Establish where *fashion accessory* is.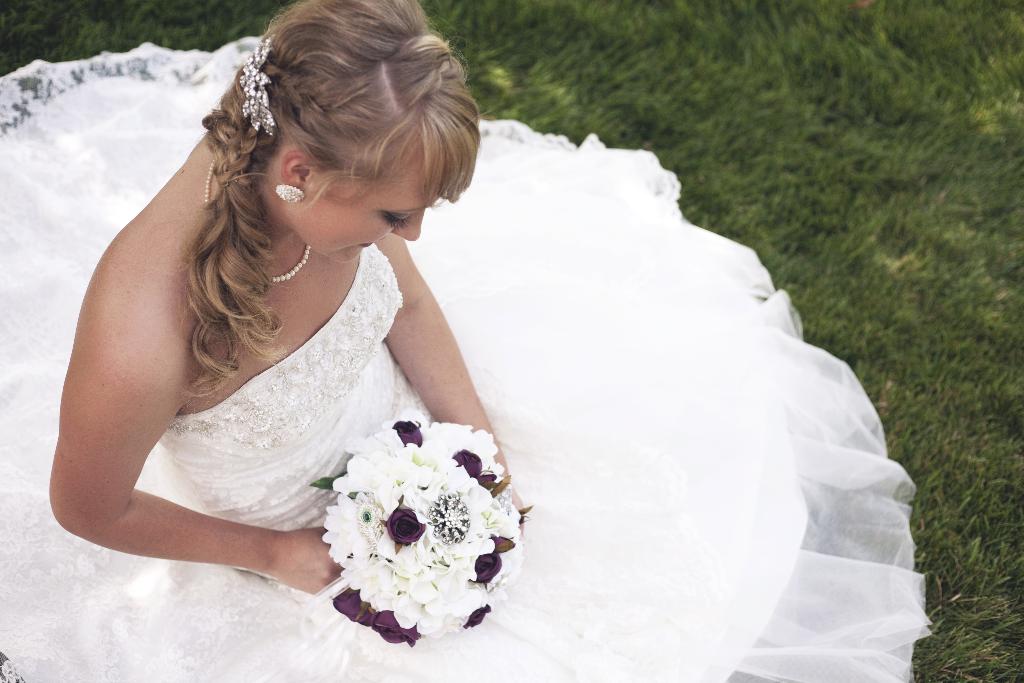
Established at {"left": 200, "top": 161, "right": 316, "bottom": 289}.
